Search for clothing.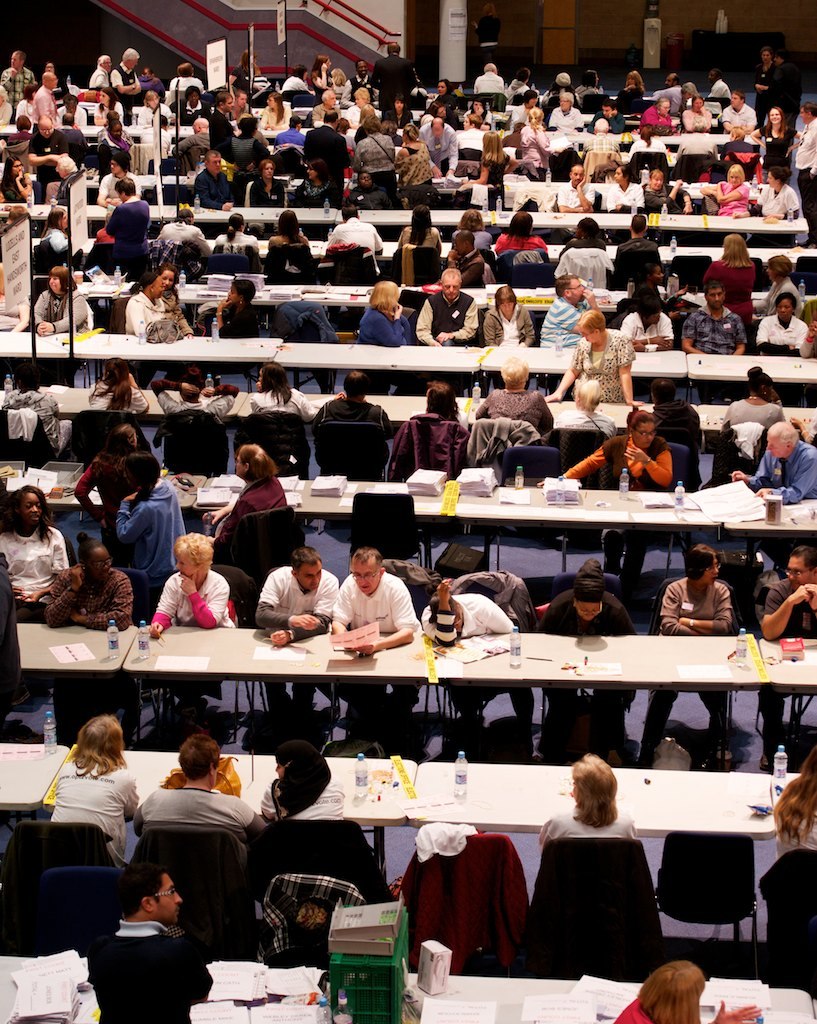
Found at rect(257, 571, 338, 626).
